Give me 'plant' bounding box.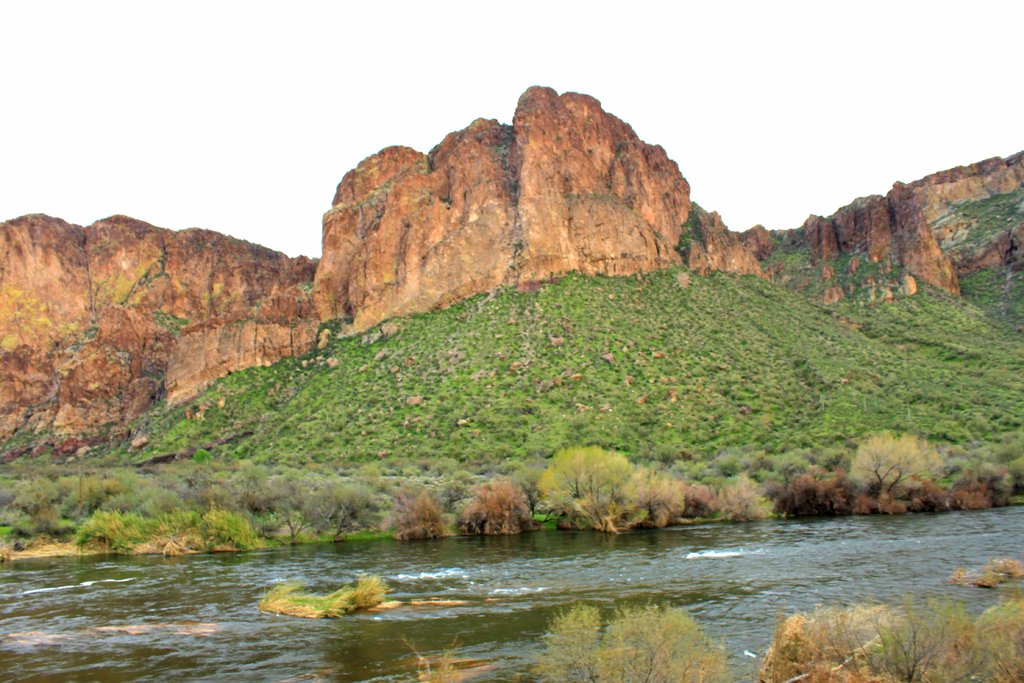
955/473/976/509.
